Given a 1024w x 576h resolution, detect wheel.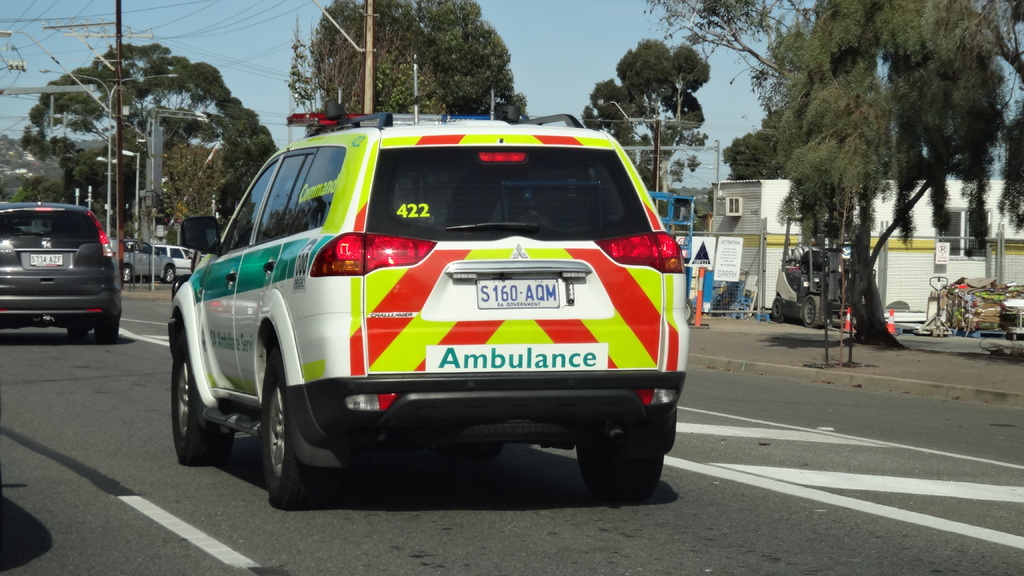
Rect(801, 296, 822, 327).
